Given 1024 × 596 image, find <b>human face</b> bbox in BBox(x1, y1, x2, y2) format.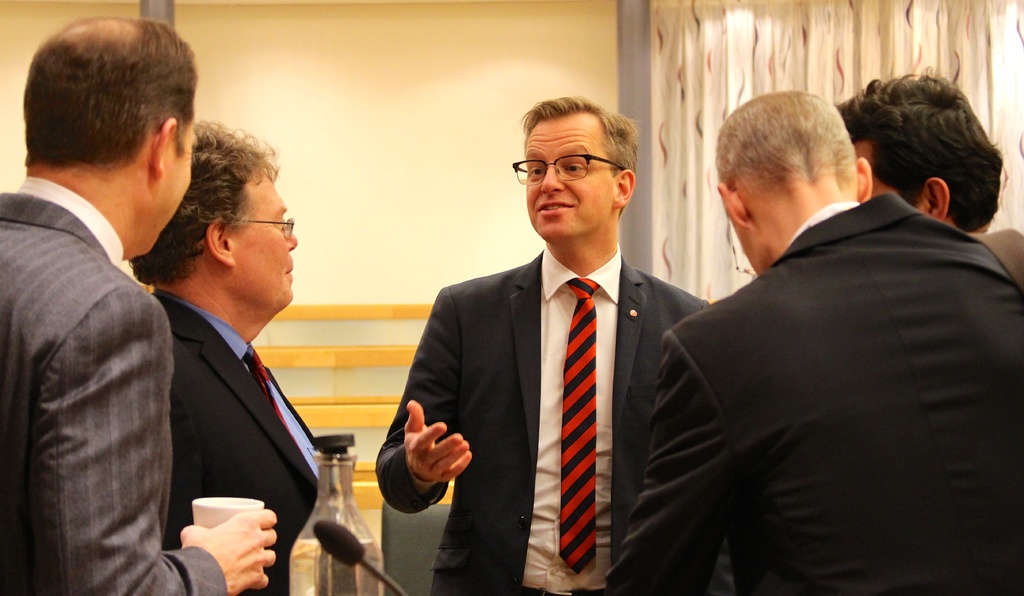
BBox(525, 120, 616, 240).
